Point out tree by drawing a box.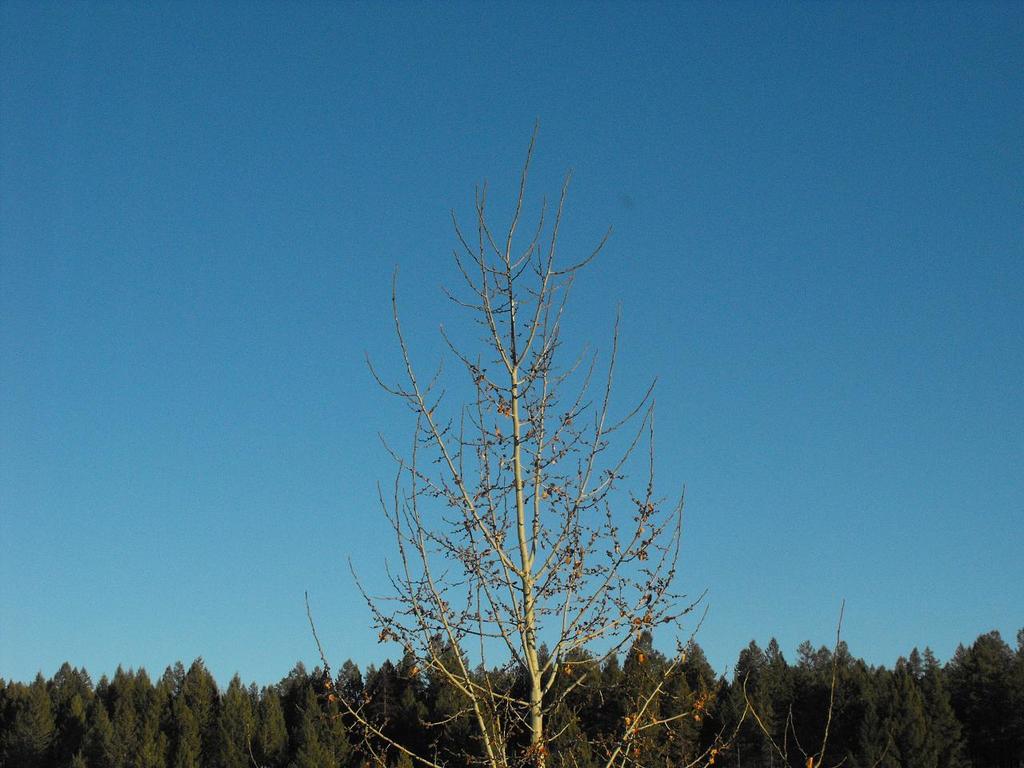
x1=618 y1=646 x2=678 y2=746.
